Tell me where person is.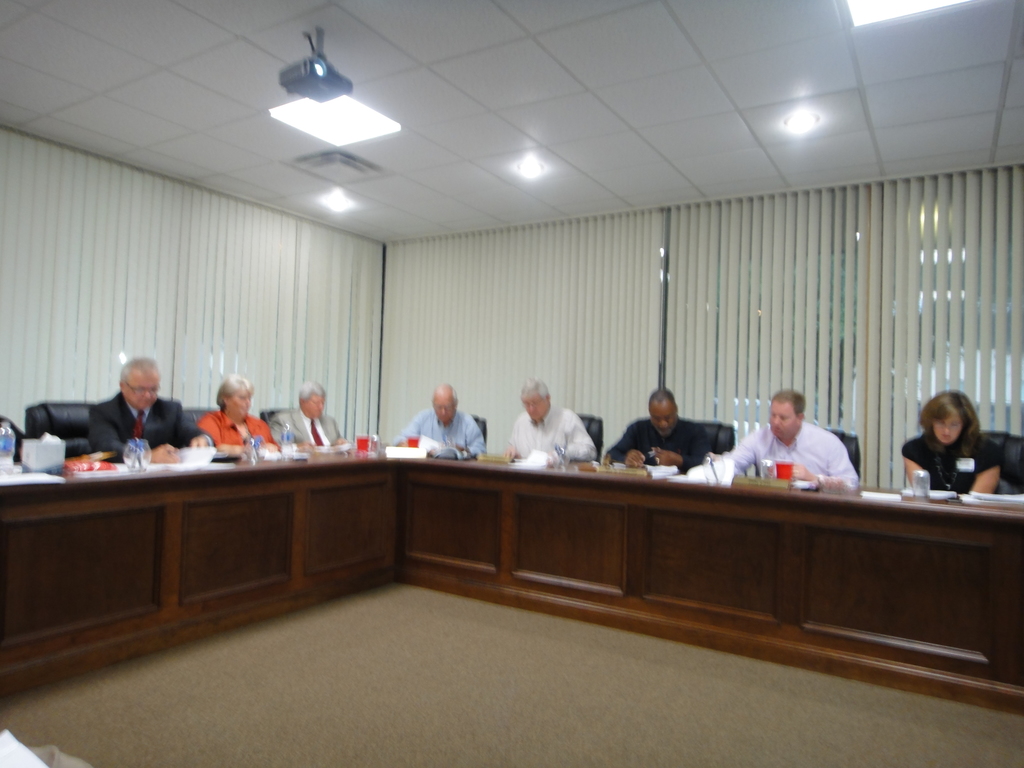
person is at bbox(508, 380, 591, 466).
